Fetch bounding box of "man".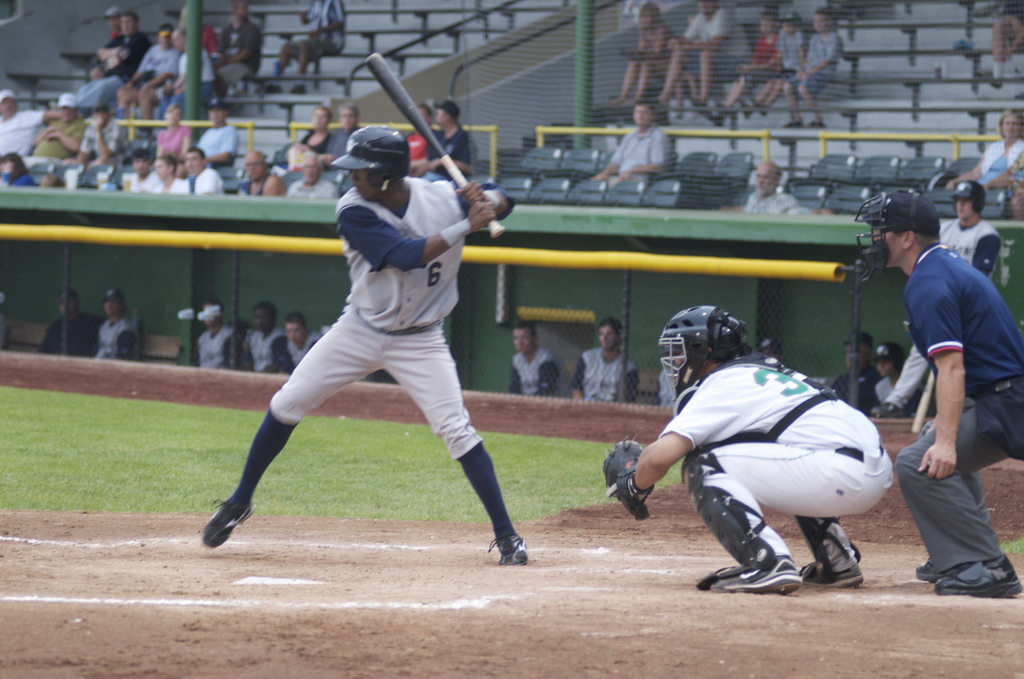
Bbox: BBox(831, 329, 881, 413).
